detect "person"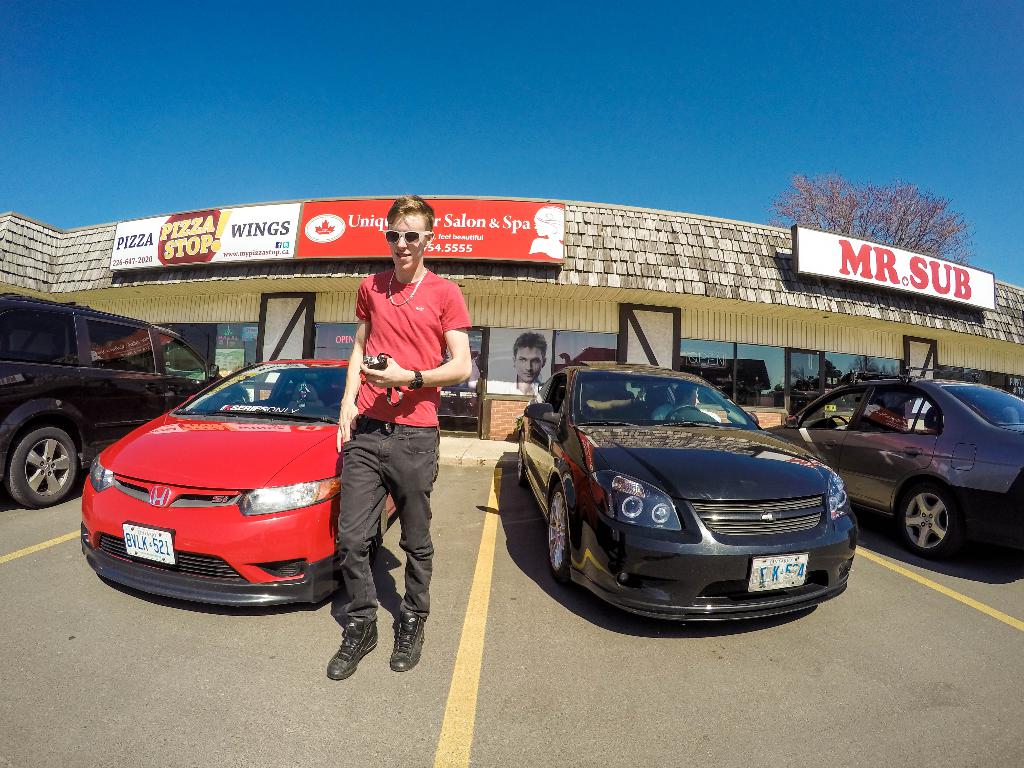
box(520, 196, 569, 265)
